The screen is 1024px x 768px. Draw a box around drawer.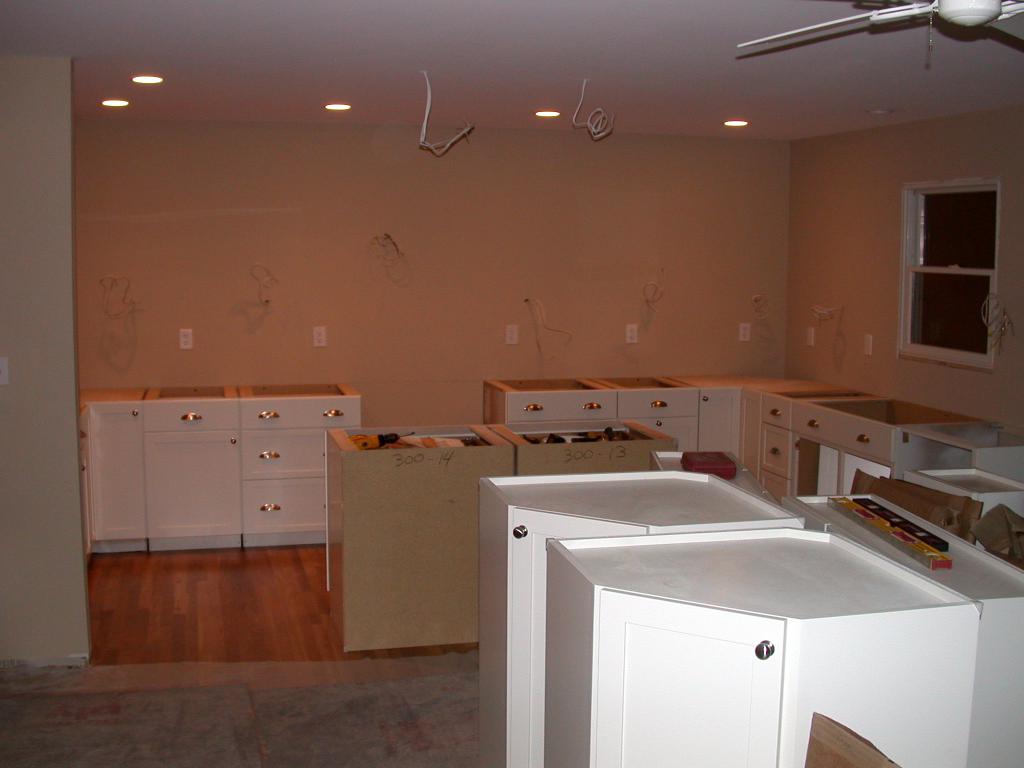
[764, 388, 880, 433].
